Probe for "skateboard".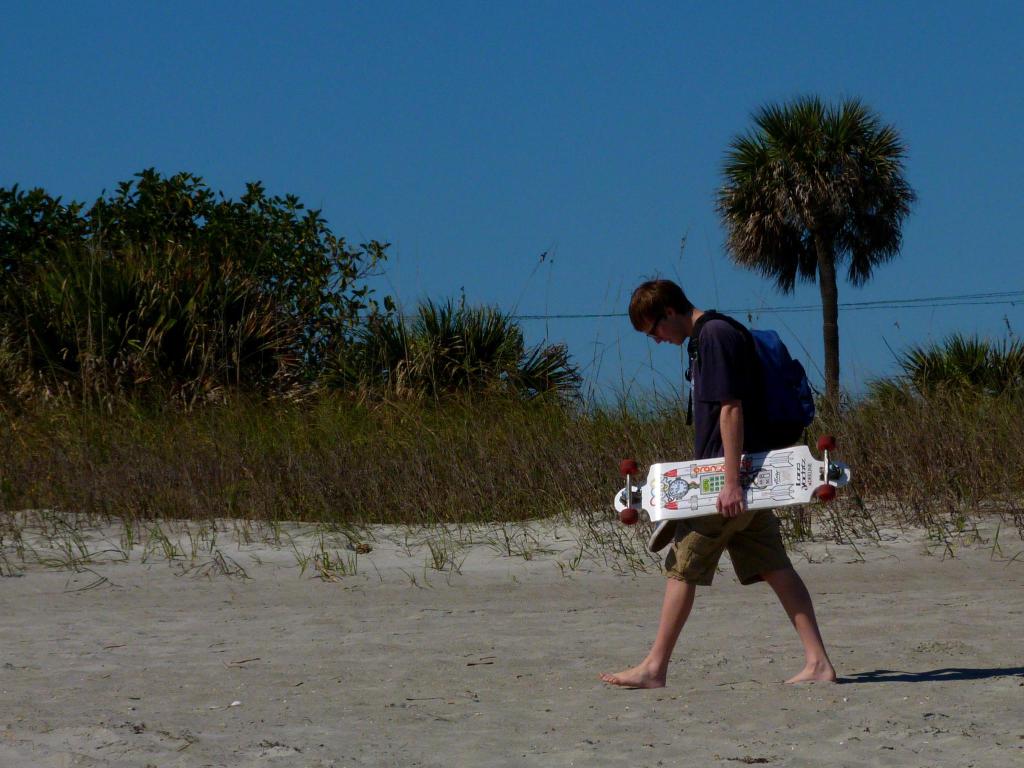
Probe result: 604/437/859/528.
